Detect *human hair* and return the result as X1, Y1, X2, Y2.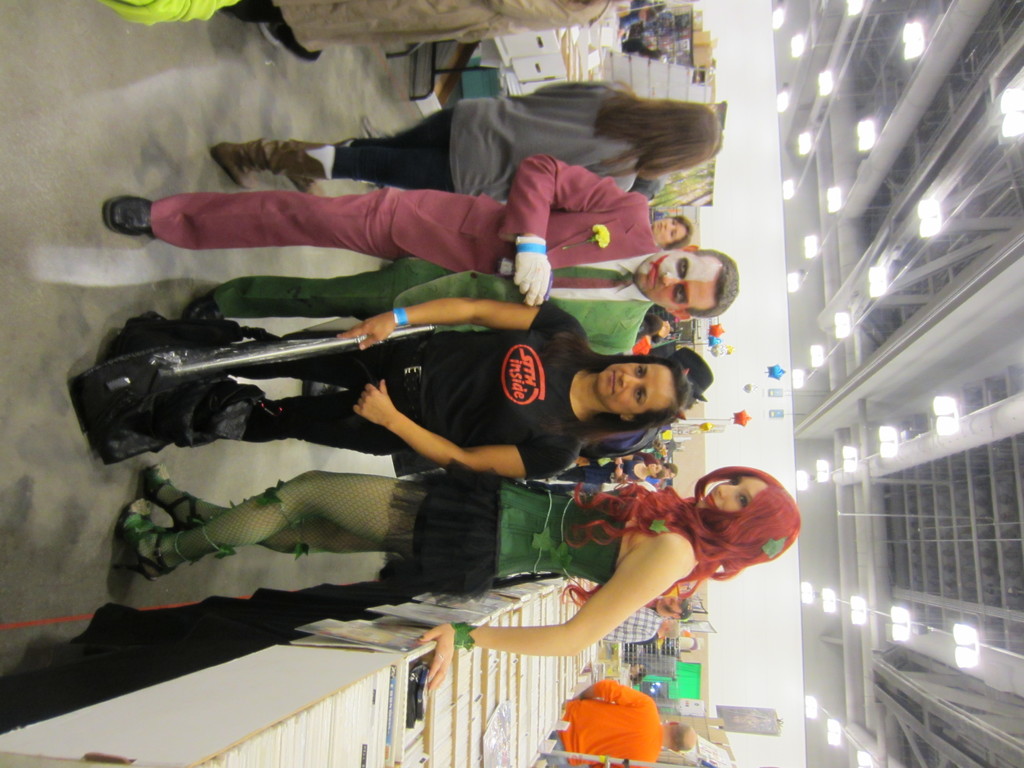
678, 600, 696, 622.
